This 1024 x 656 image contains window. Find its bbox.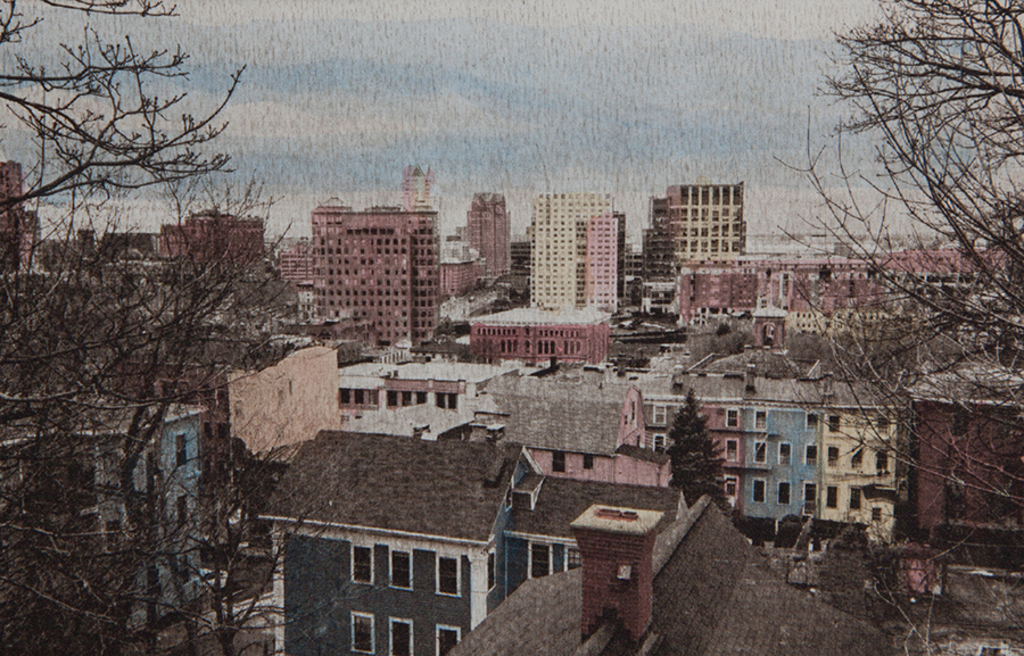
{"x1": 629, "y1": 397, "x2": 637, "y2": 421}.
